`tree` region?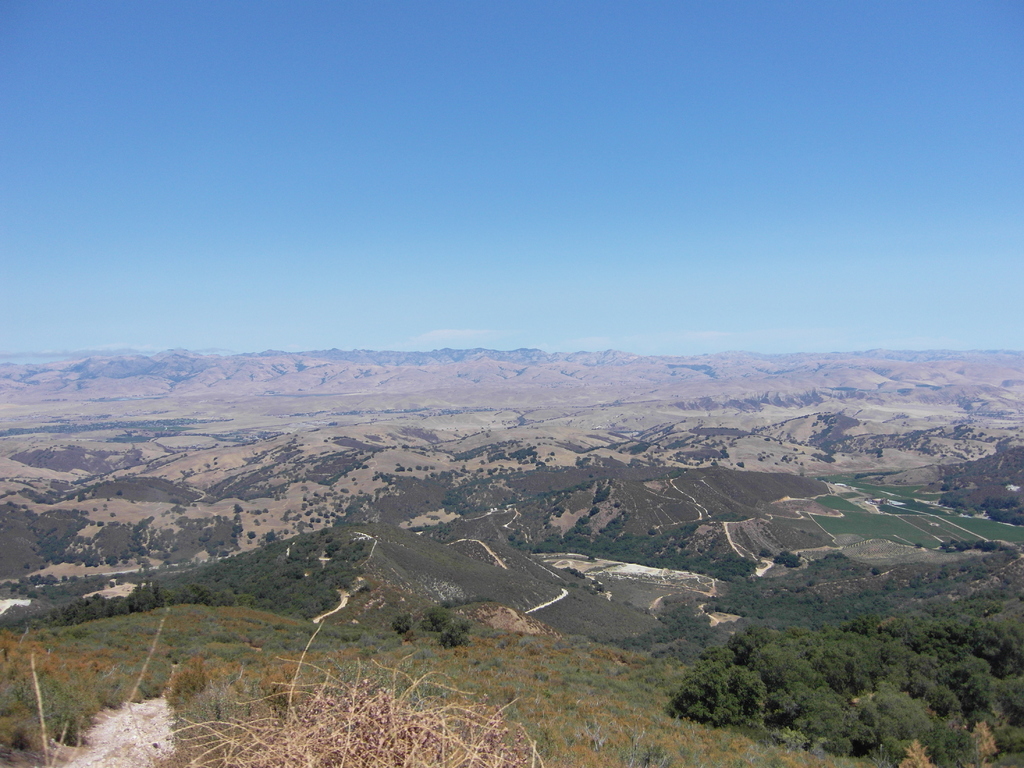
bbox(675, 661, 808, 734)
